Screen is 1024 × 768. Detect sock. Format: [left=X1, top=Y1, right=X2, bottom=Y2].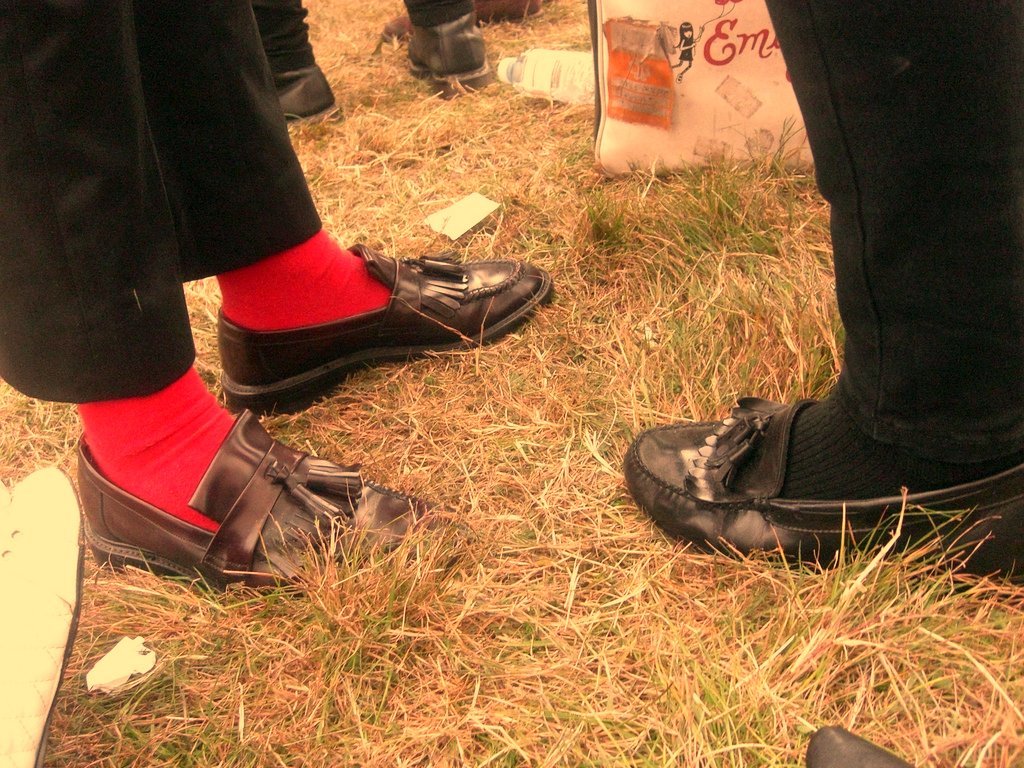
[left=76, top=365, right=234, bottom=529].
